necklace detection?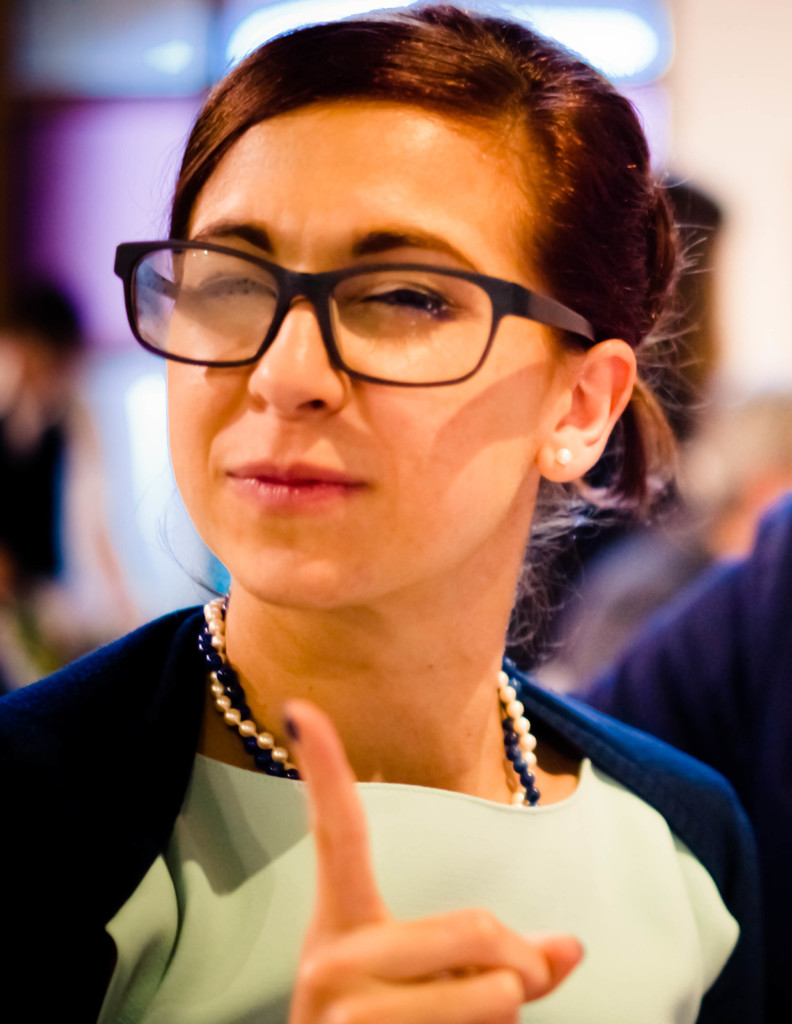
<region>191, 591, 540, 804</region>
